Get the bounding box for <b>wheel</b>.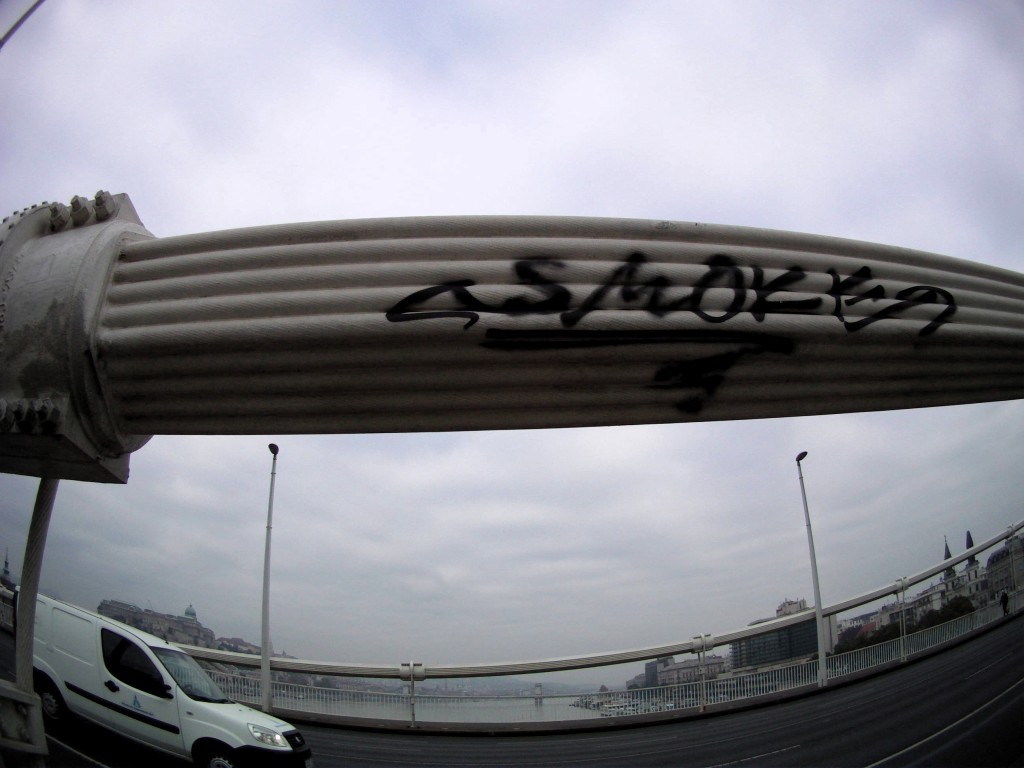
25 679 60 719.
